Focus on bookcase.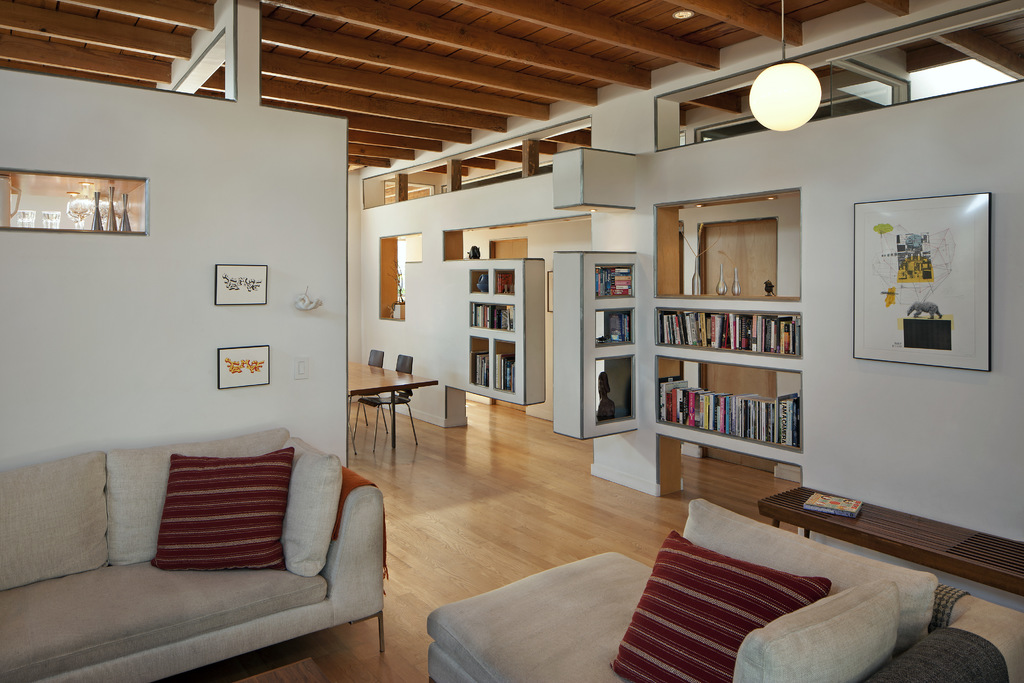
Focused at left=458, top=257, right=545, bottom=404.
